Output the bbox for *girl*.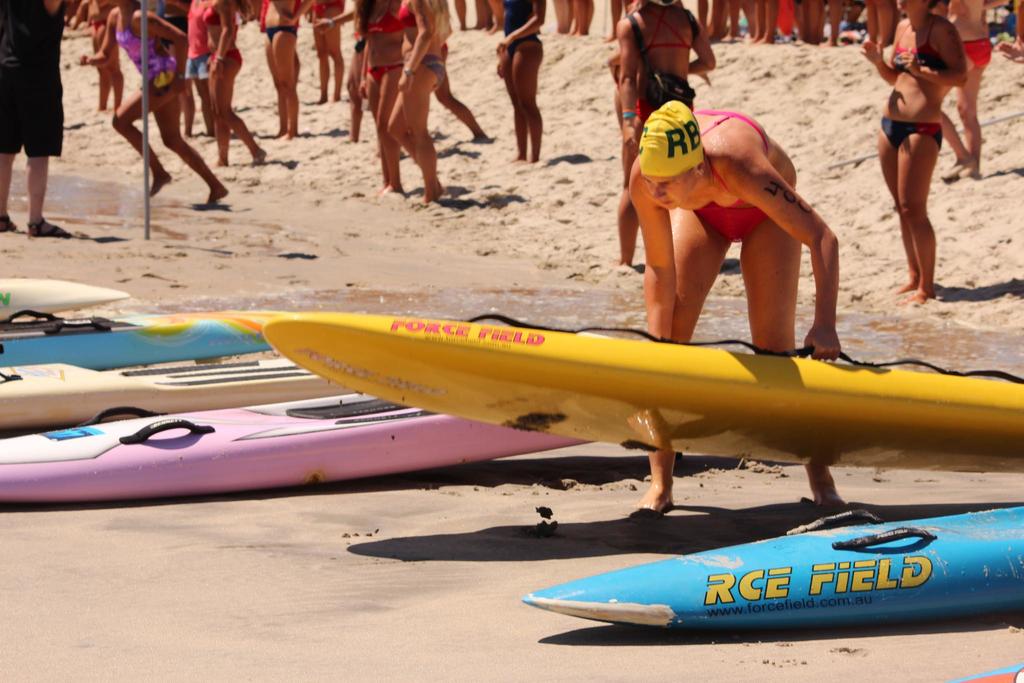
box(75, 0, 232, 208).
